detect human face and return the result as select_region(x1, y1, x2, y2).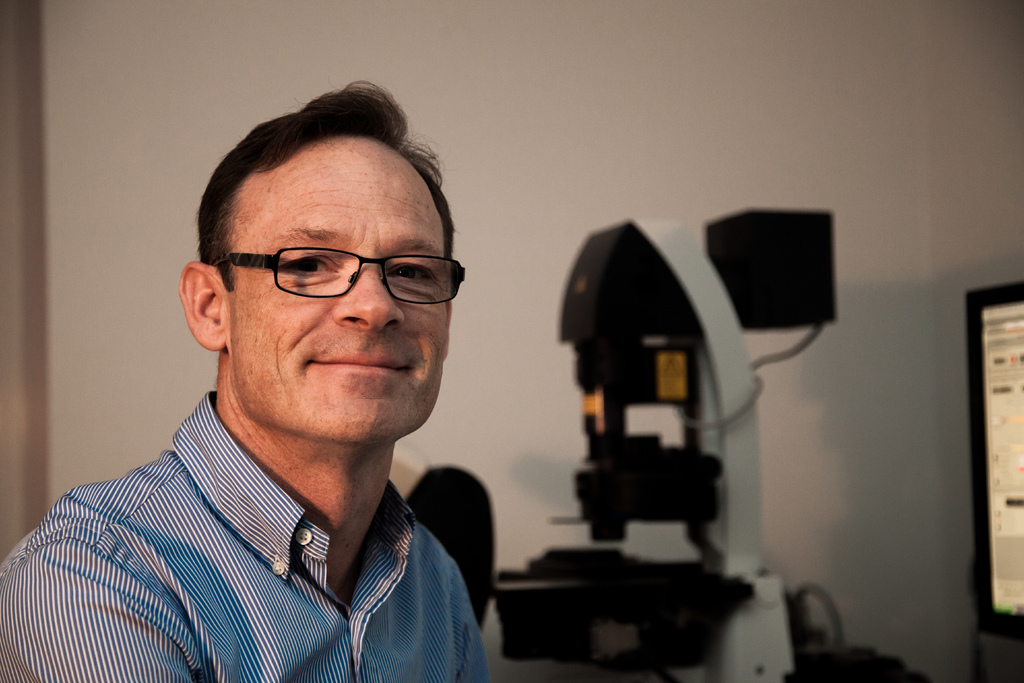
select_region(227, 147, 453, 440).
